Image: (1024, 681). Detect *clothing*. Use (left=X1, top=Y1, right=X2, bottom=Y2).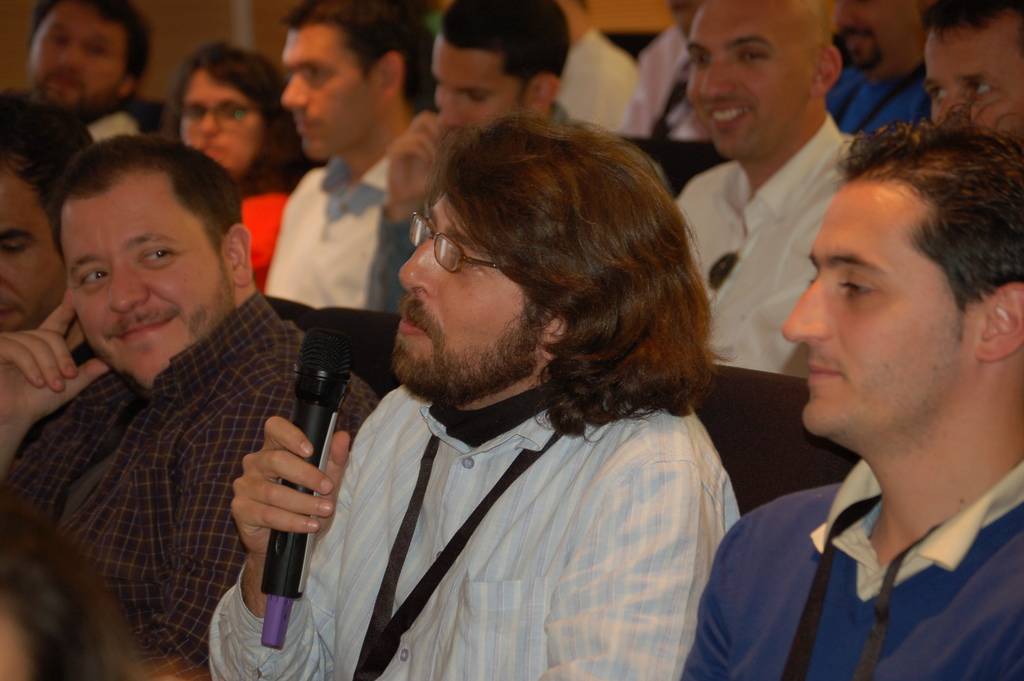
(left=668, top=112, right=865, bottom=369).
